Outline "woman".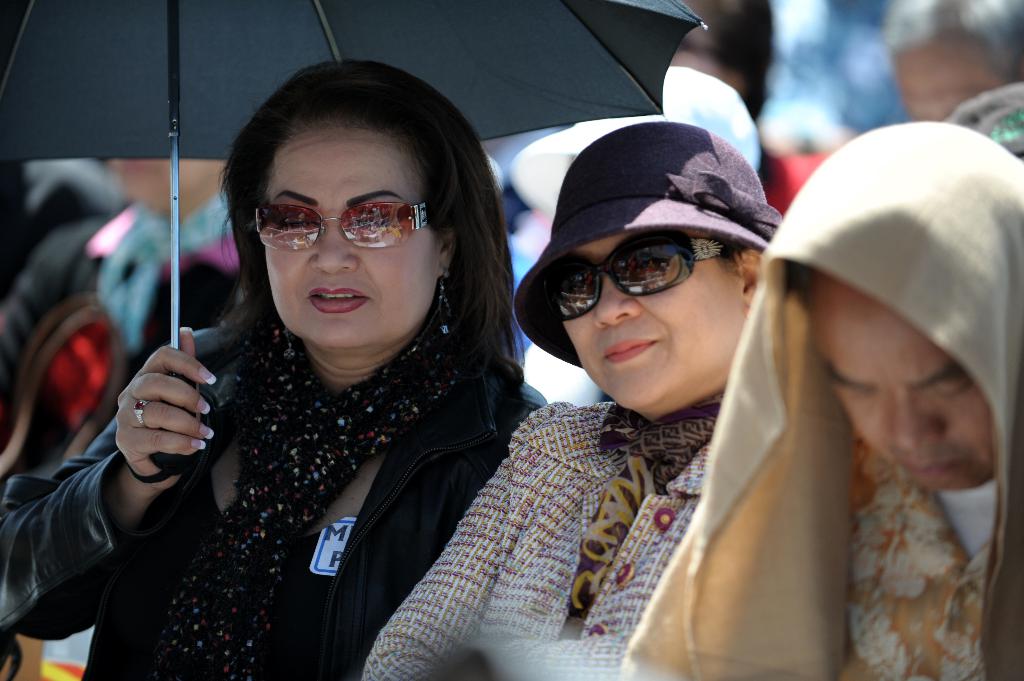
Outline: [358,120,783,680].
